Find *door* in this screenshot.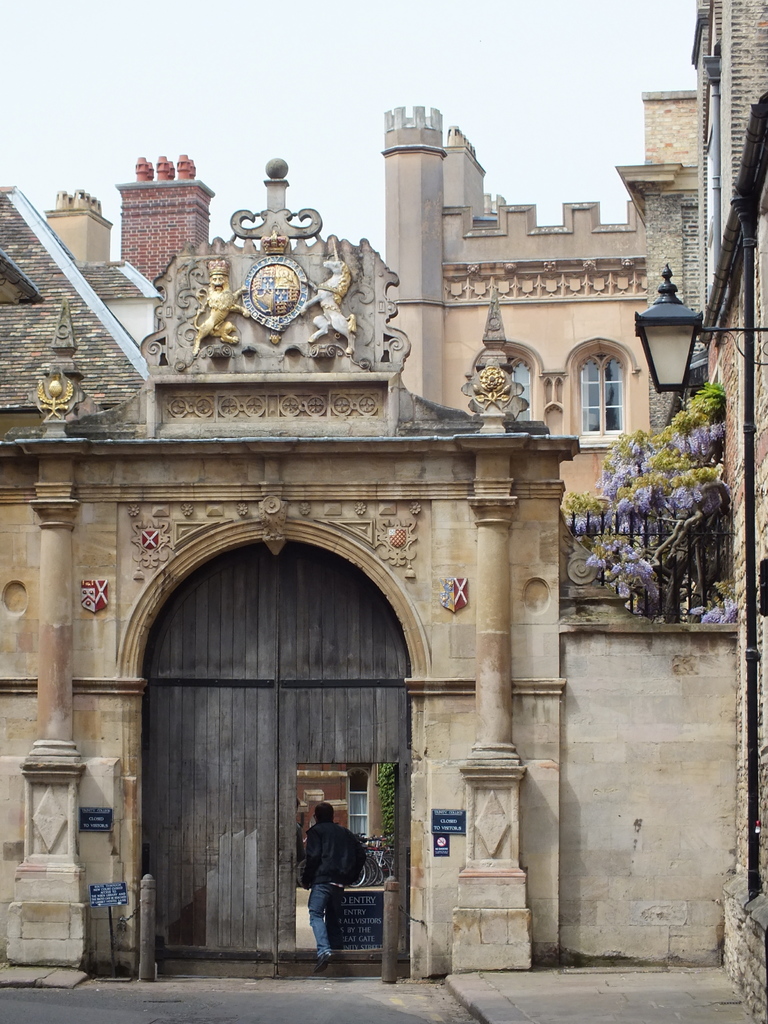
The bounding box for *door* is bbox(134, 545, 427, 970).
